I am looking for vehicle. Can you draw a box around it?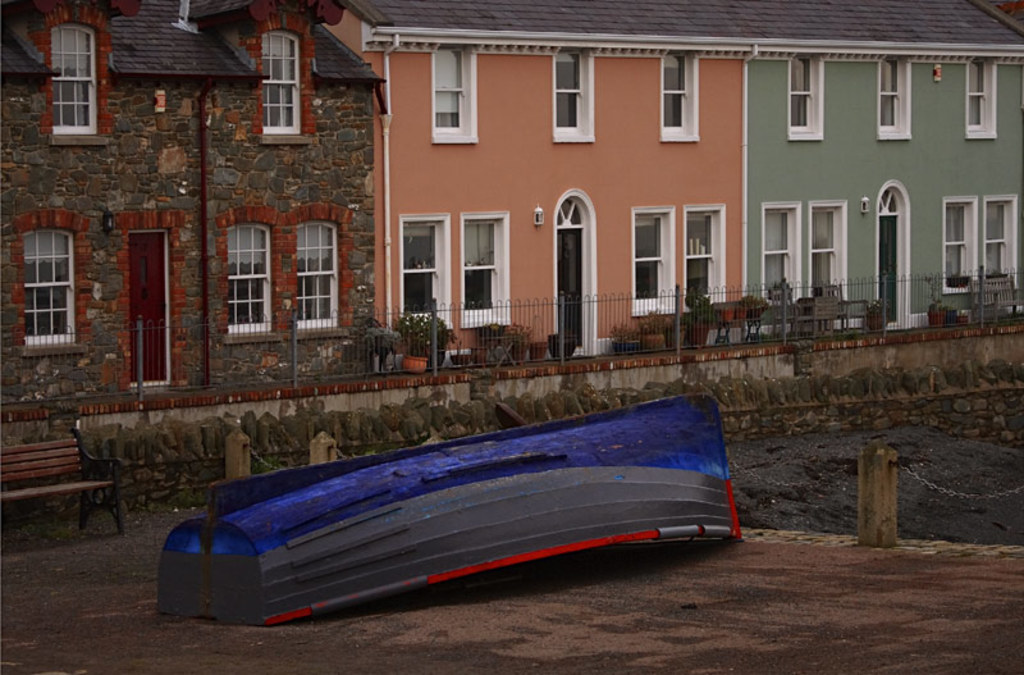
Sure, the bounding box is [left=125, top=384, right=748, bottom=625].
